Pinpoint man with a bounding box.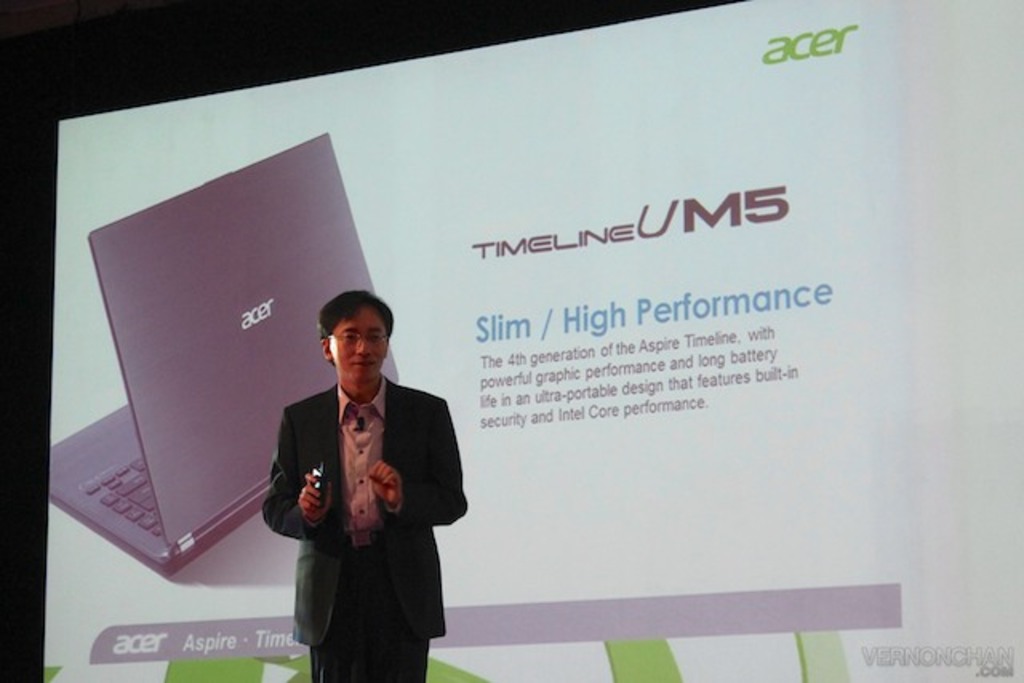
l=251, t=286, r=474, b=681.
